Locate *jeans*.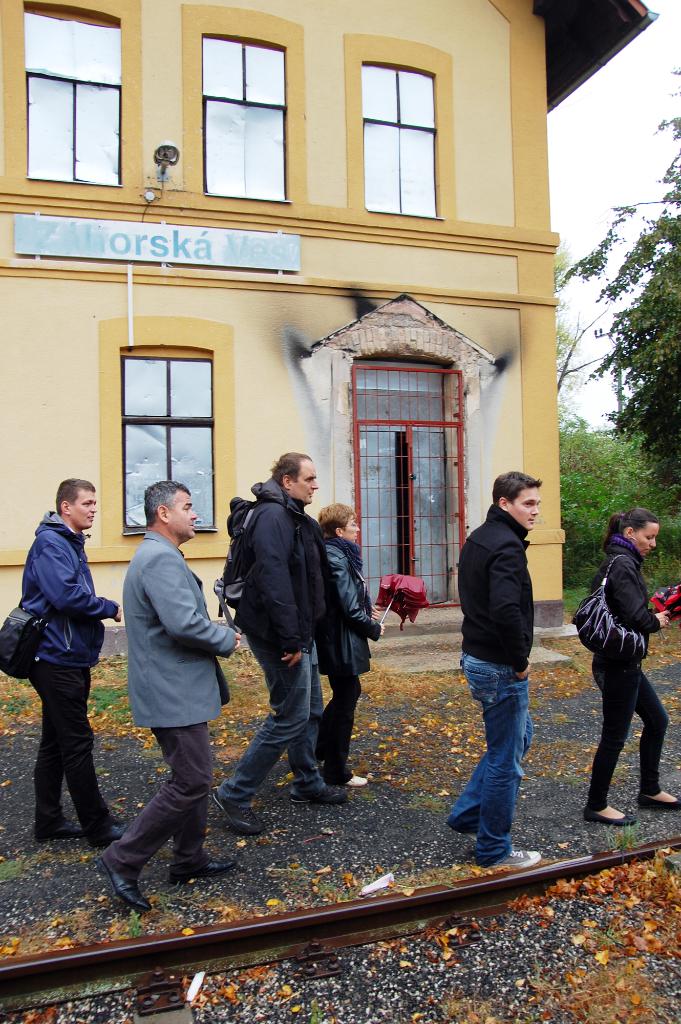
Bounding box: Rect(214, 634, 326, 806).
